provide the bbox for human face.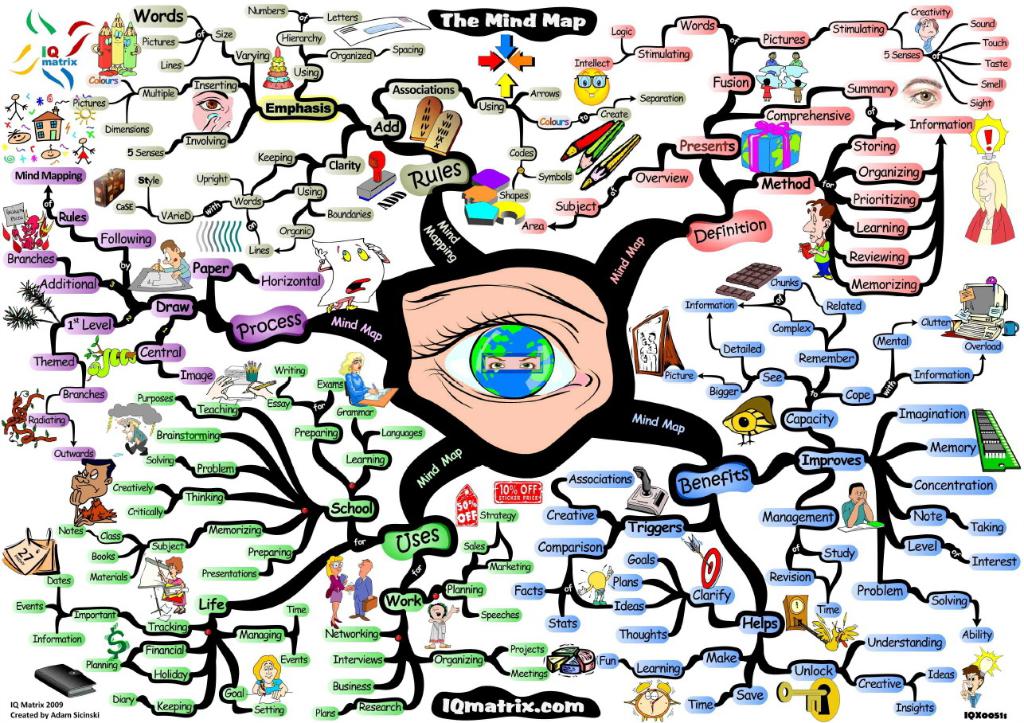
[123,422,138,442].
